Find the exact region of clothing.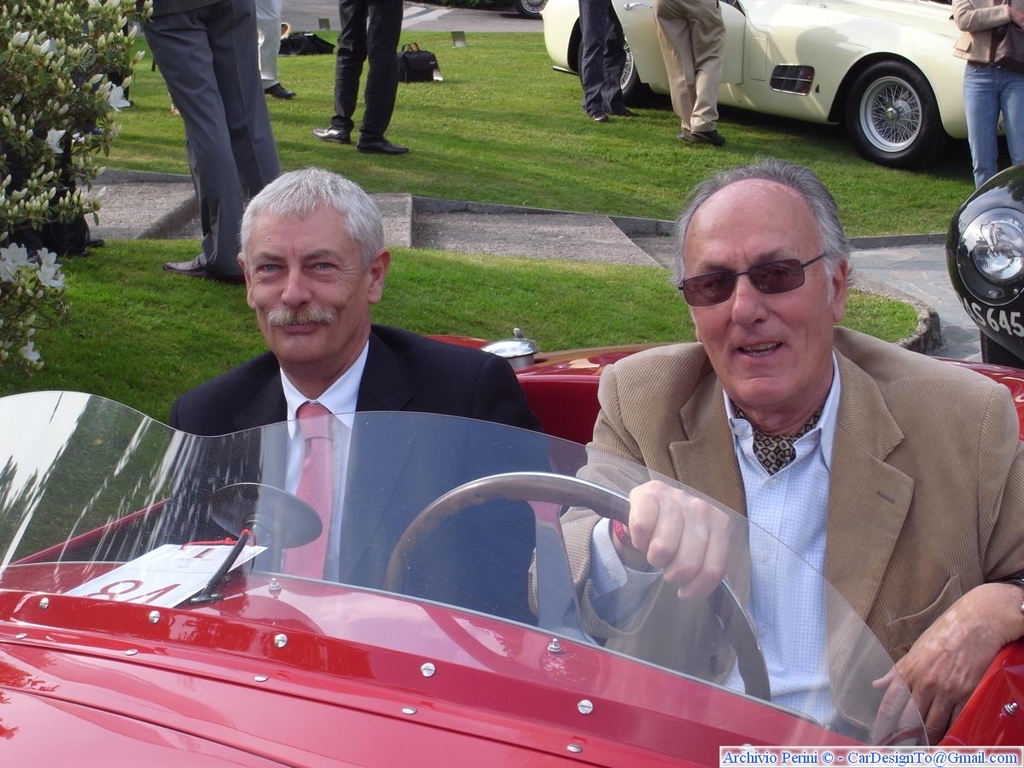
Exact region: box(658, 0, 724, 127).
